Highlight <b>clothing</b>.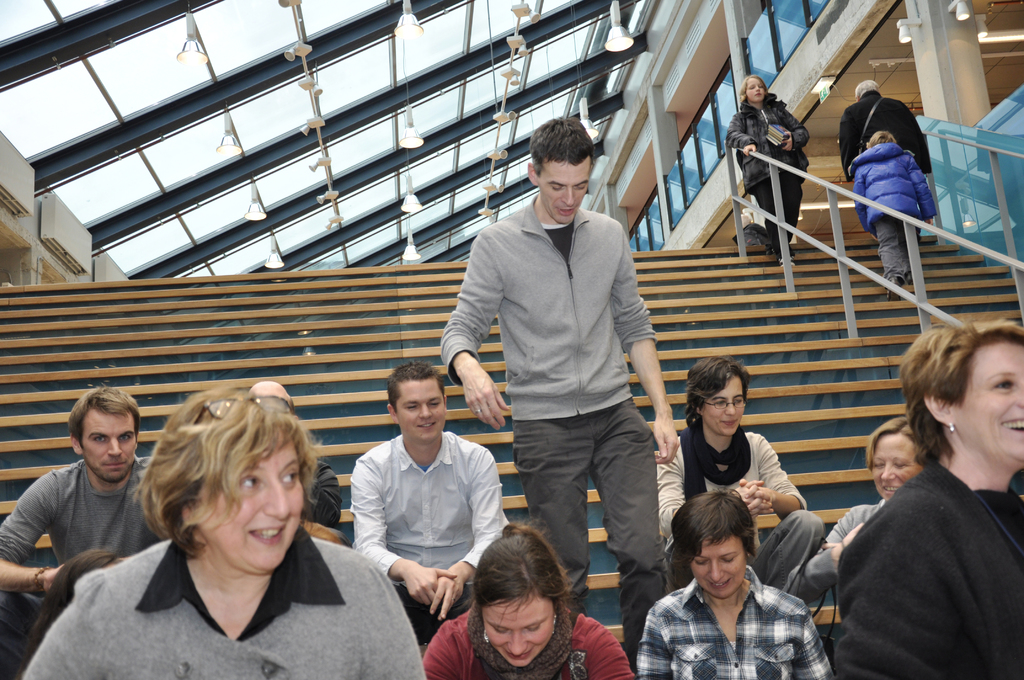
Highlighted region: region(0, 453, 175, 676).
